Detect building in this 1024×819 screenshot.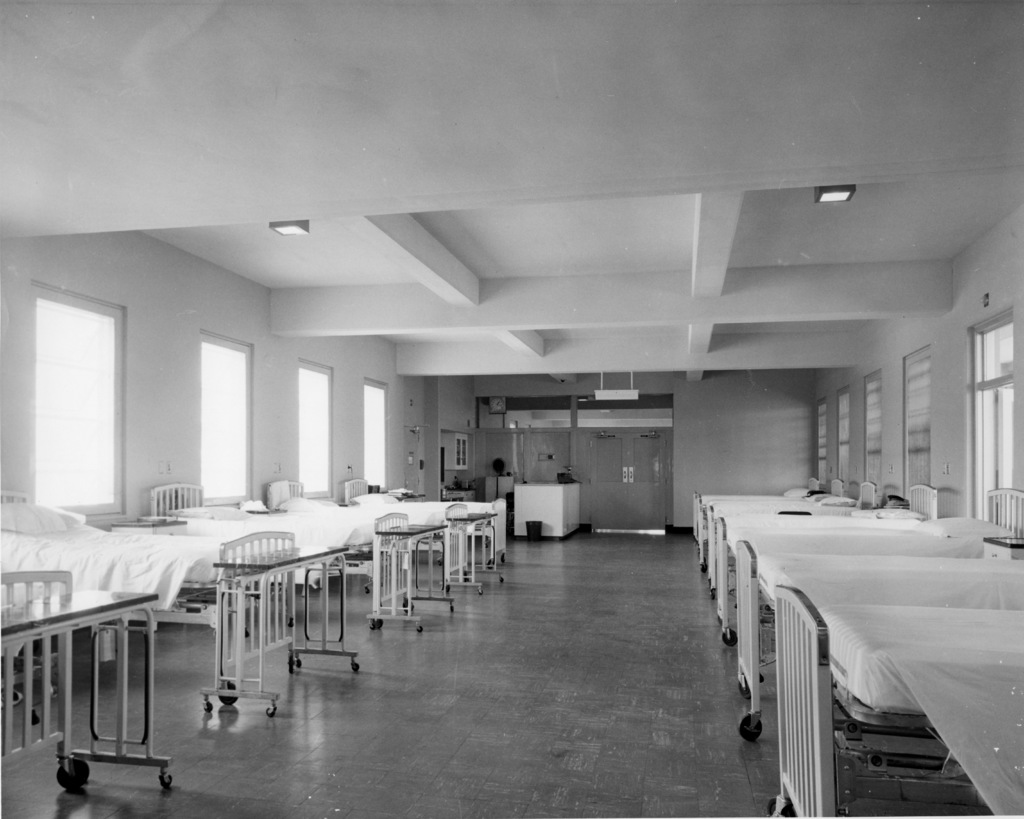
Detection: (x1=0, y1=0, x2=1023, y2=818).
